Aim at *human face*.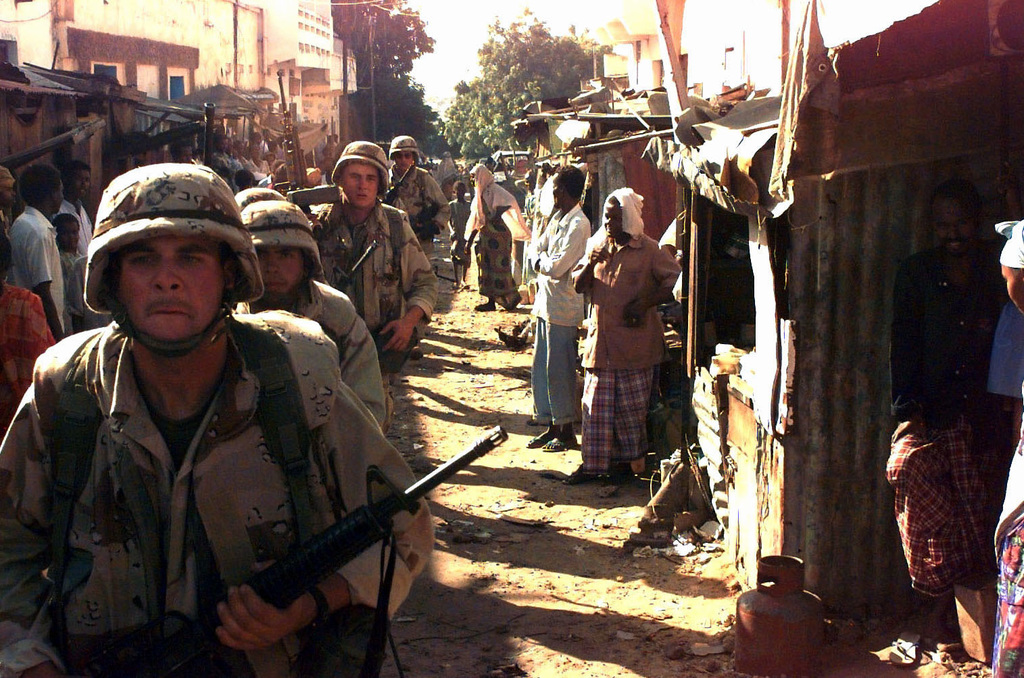
Aimed at (left=395, top=149, right=414, bottom=171).
